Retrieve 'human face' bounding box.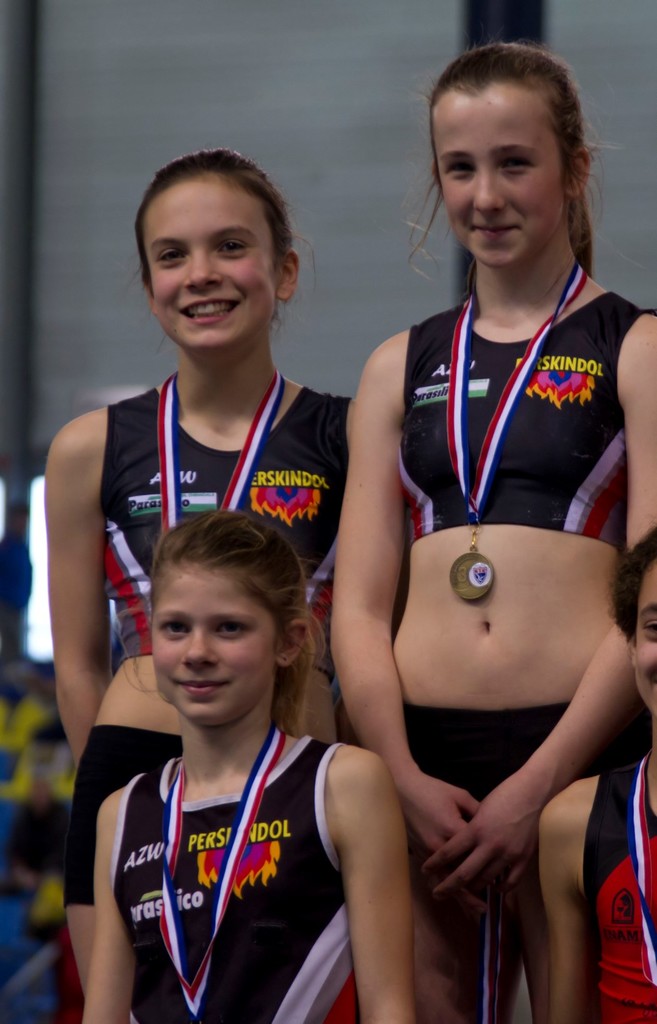
Bounding box: <box>432,73,571,264</box>.
